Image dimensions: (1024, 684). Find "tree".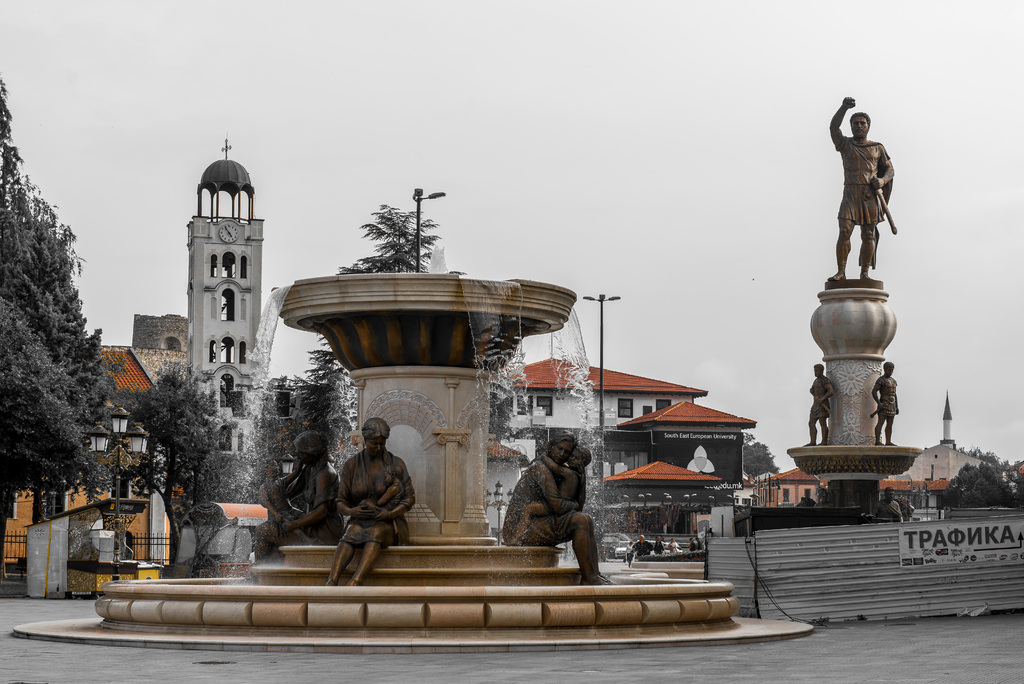
x1=98, y1=357, x2=233, y2=558.
